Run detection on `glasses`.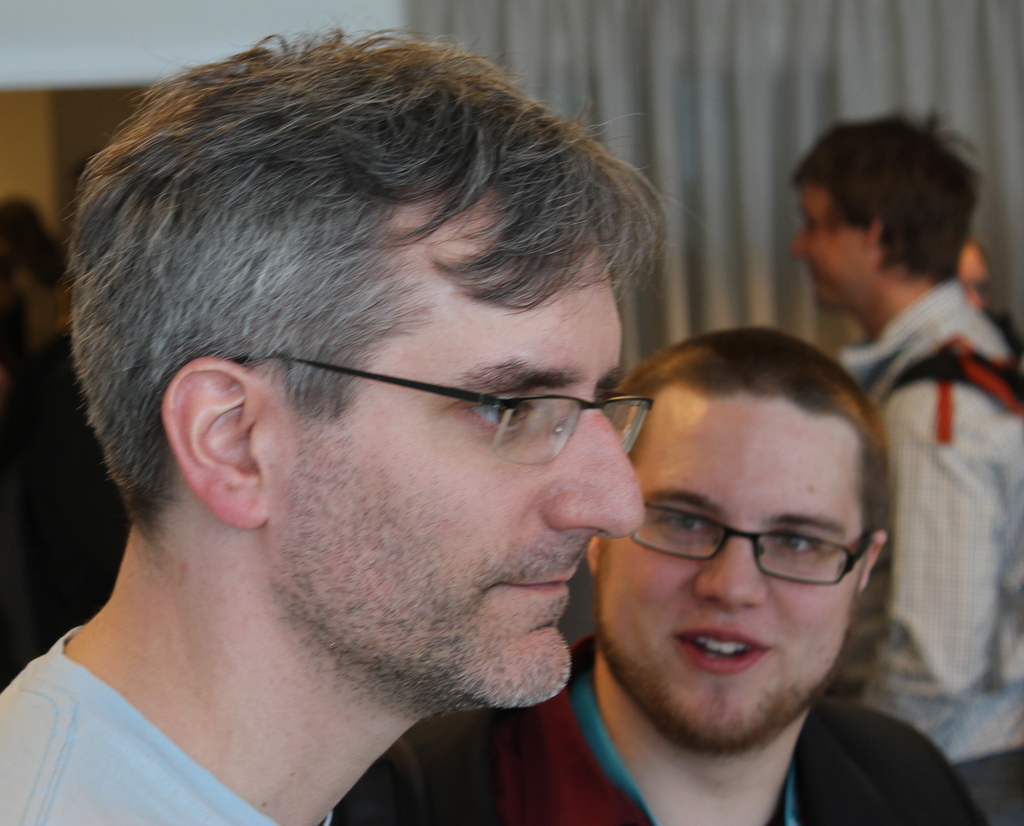
Result: bbox=[620, 490, 898, 596].
